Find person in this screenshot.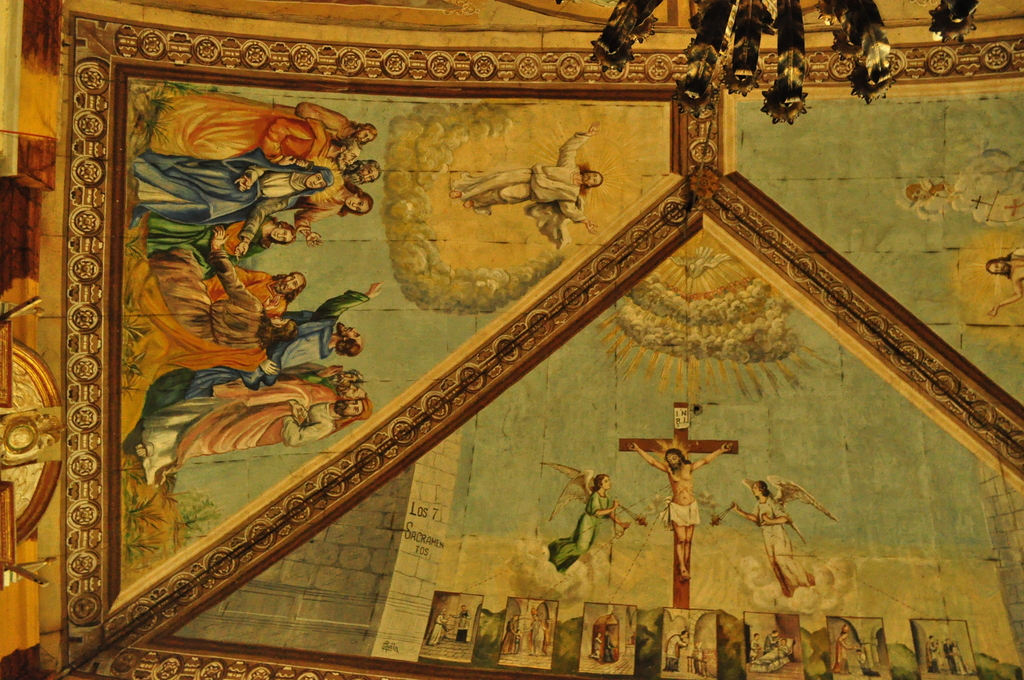
The bounding box for person is <box>981,248,1023,324</box>.
